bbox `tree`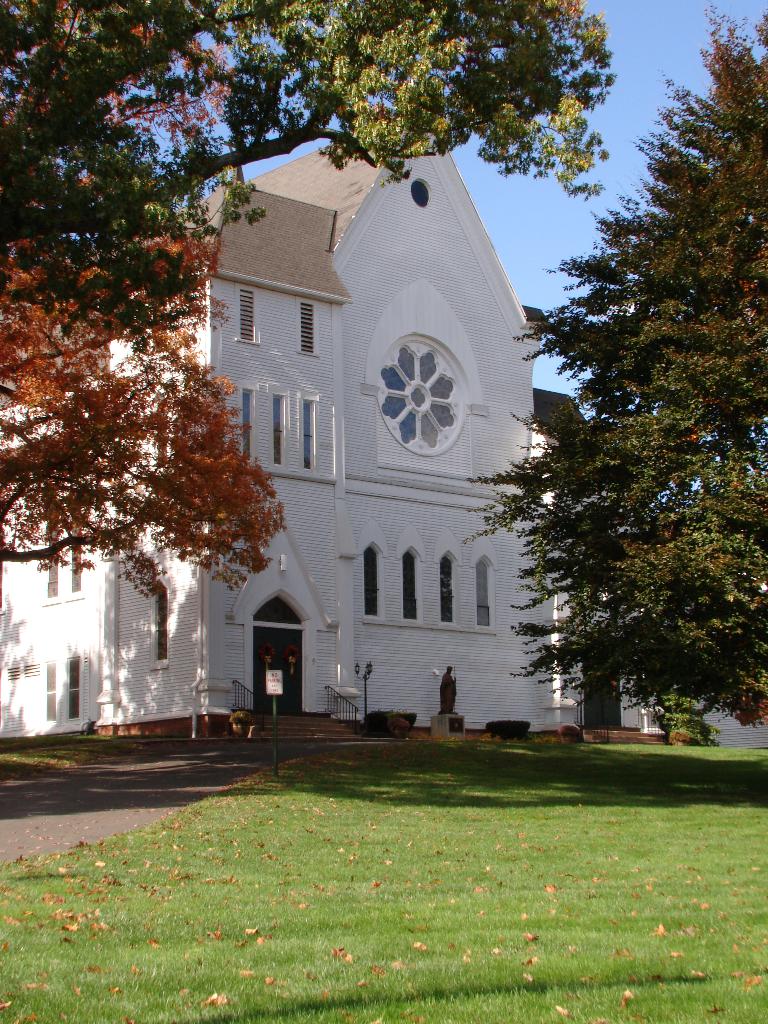
locate(0, 0, 623, 364)
